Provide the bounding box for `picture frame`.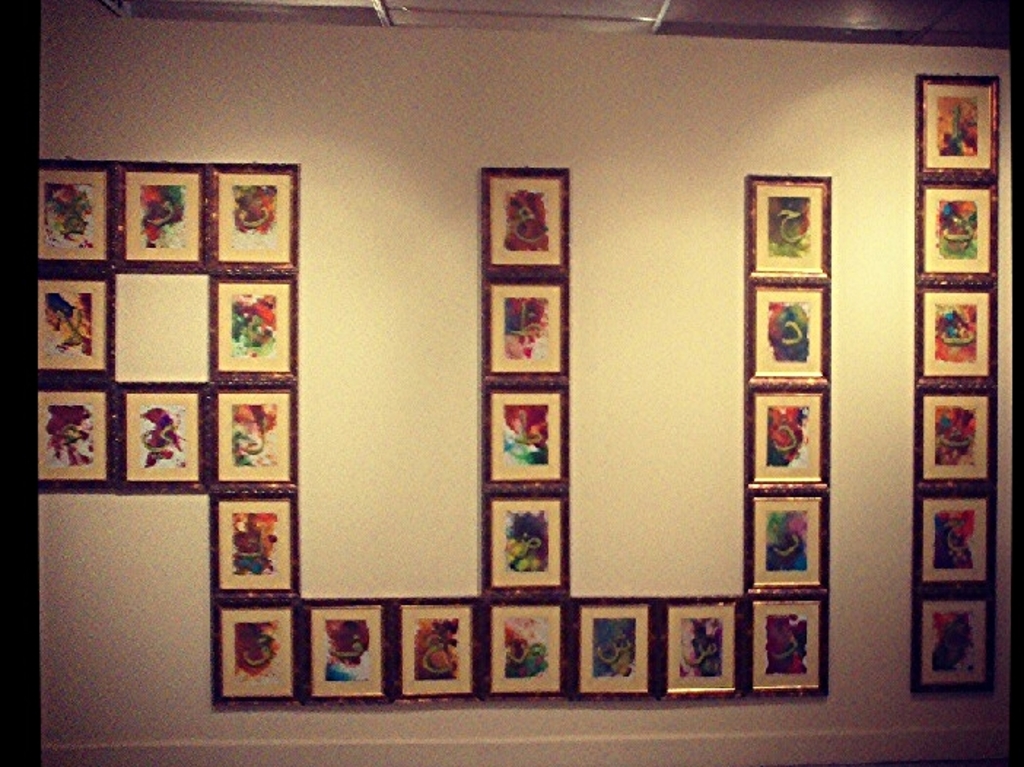
<bbox>212, 270, 296, 386</bbox>.
